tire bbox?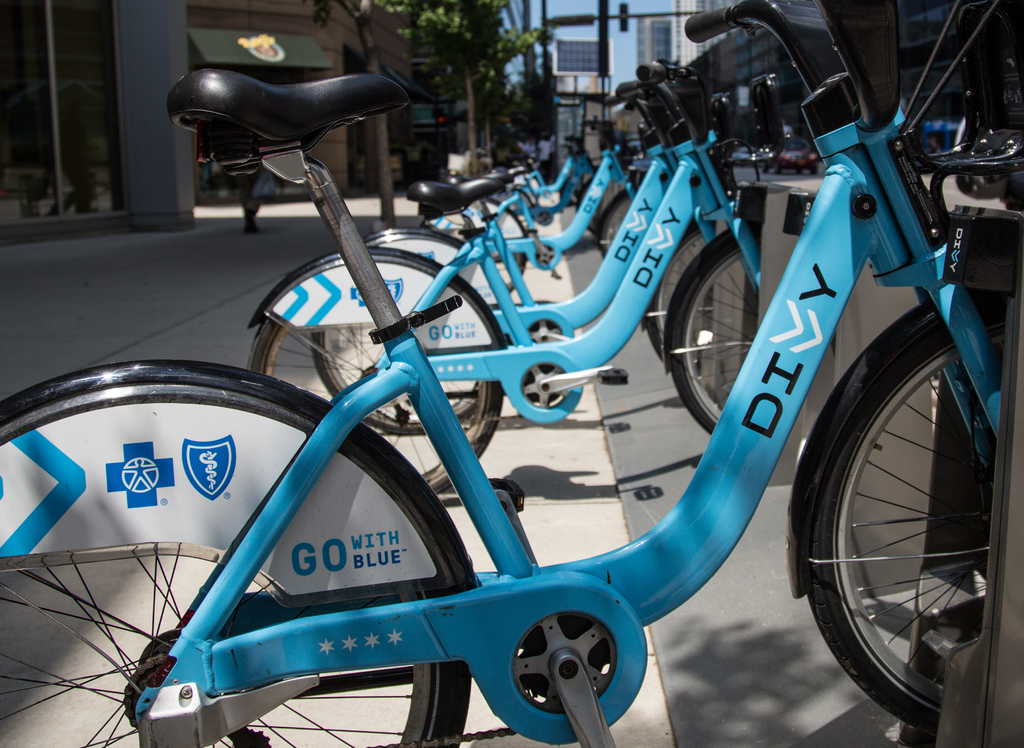
detection(593, 172, 618, 232)
